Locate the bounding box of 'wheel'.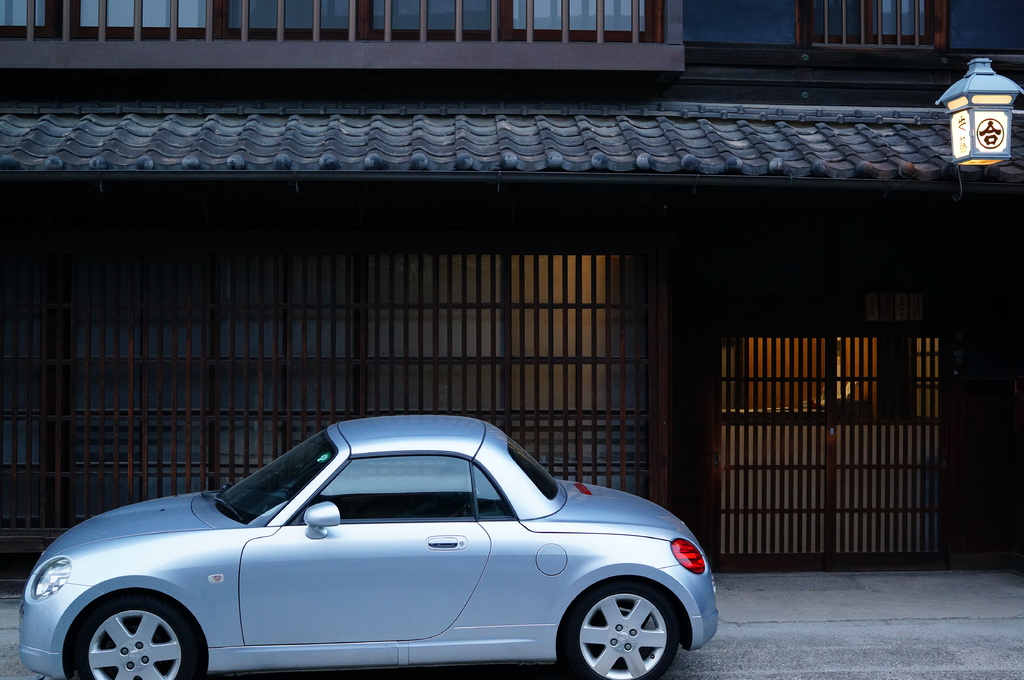
Bounding box: bbox=[73, 599, 196, 679].
